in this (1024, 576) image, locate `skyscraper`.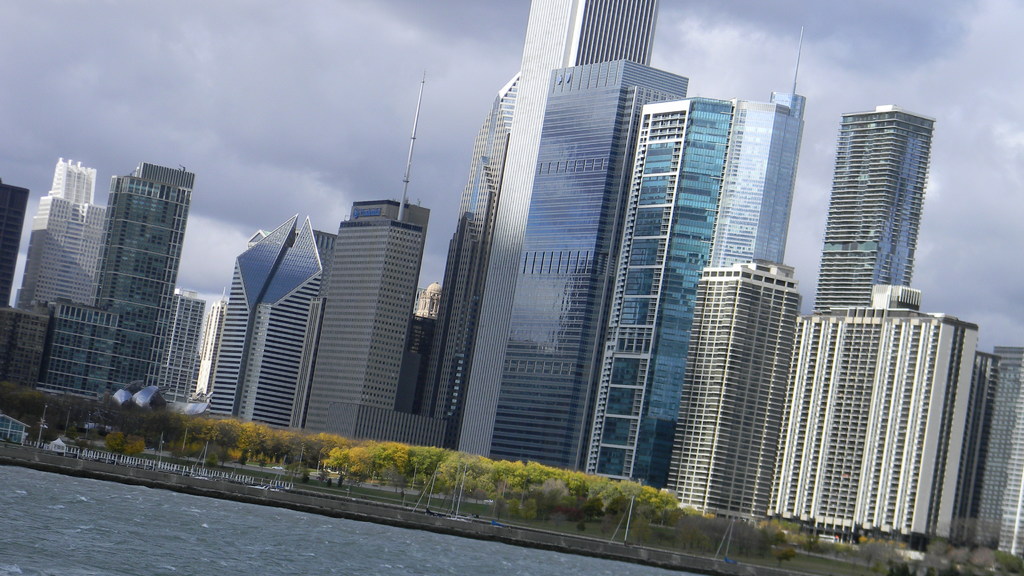
Bounding box: box(491, 65, 685, 470).
